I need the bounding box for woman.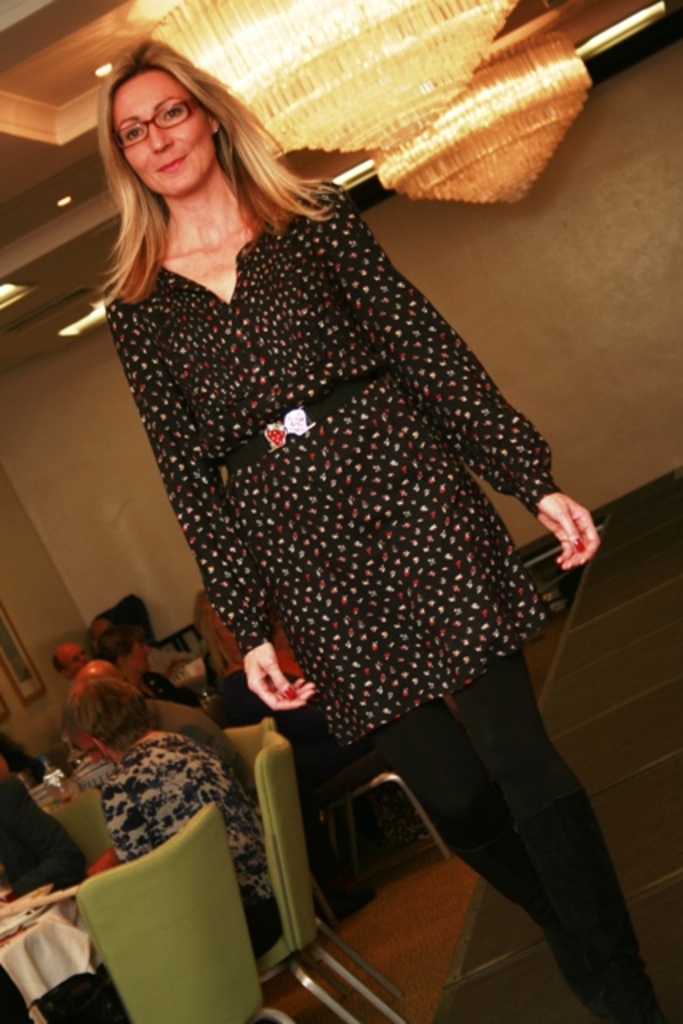
Here it is: 70, 672, 288, 950.
